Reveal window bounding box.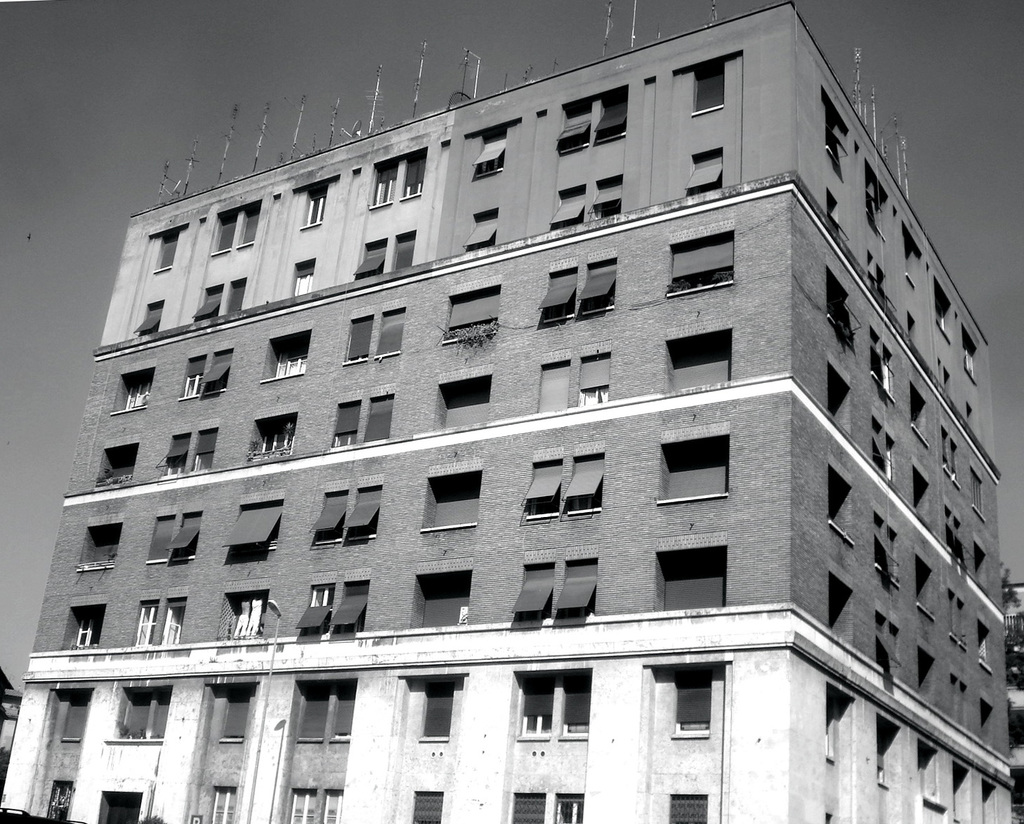
Revealed: [306, 490, 349, 542].
